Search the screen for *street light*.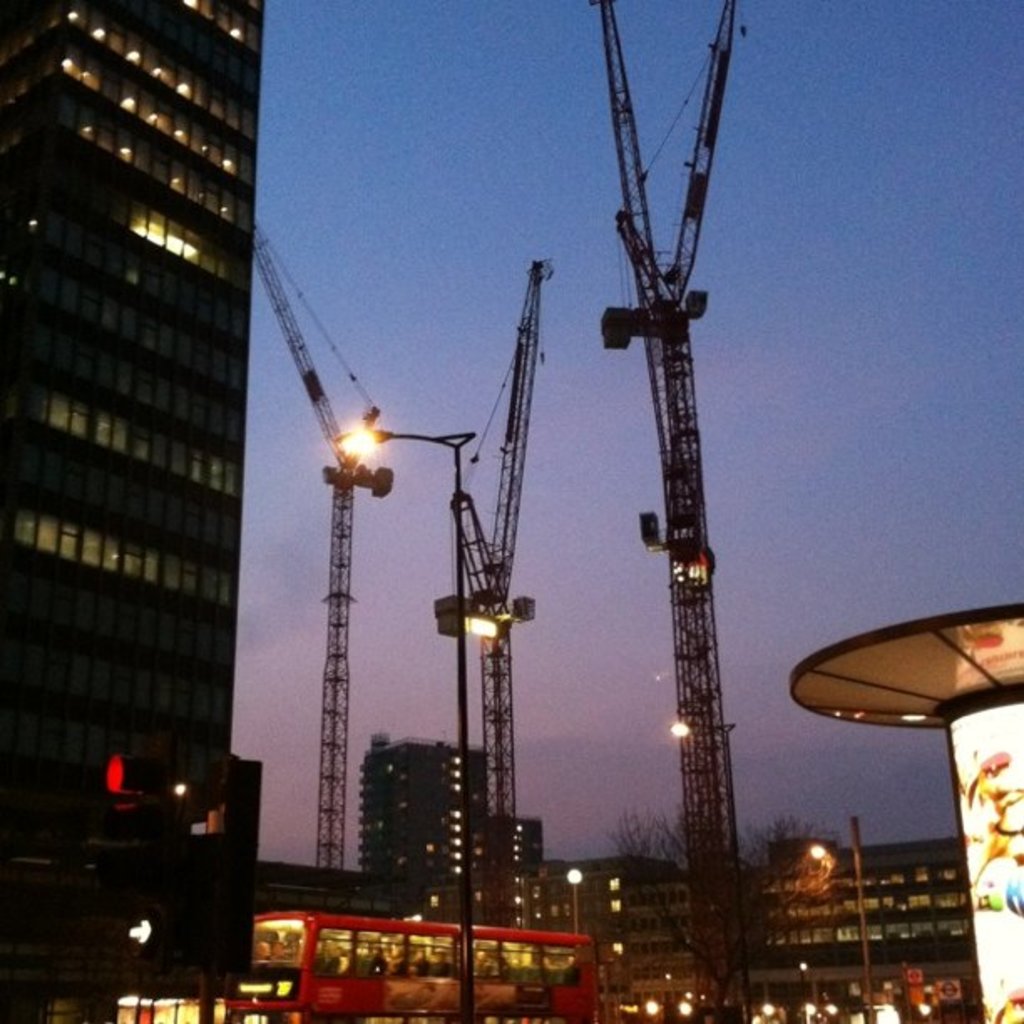
Found at bbox(812, 847, 872, 1022).
